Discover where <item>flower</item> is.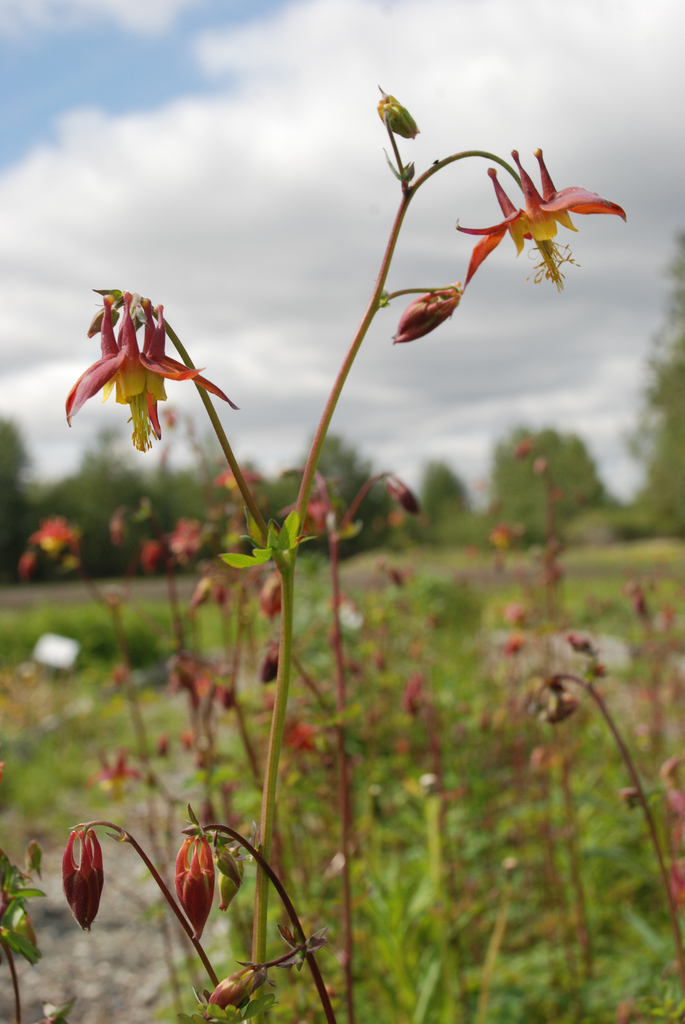
Discovered at (x1=52, y1=294, x2=239, y2=442).
